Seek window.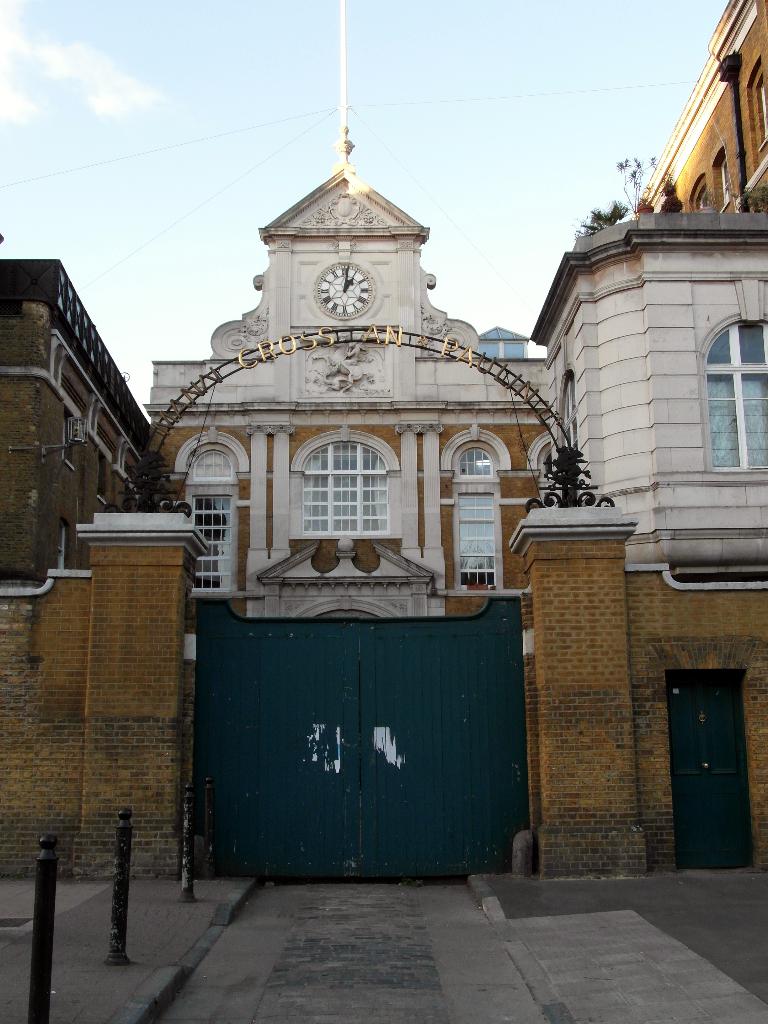
pyautogui.locateOnScreen(707, 147, 735, 211).
